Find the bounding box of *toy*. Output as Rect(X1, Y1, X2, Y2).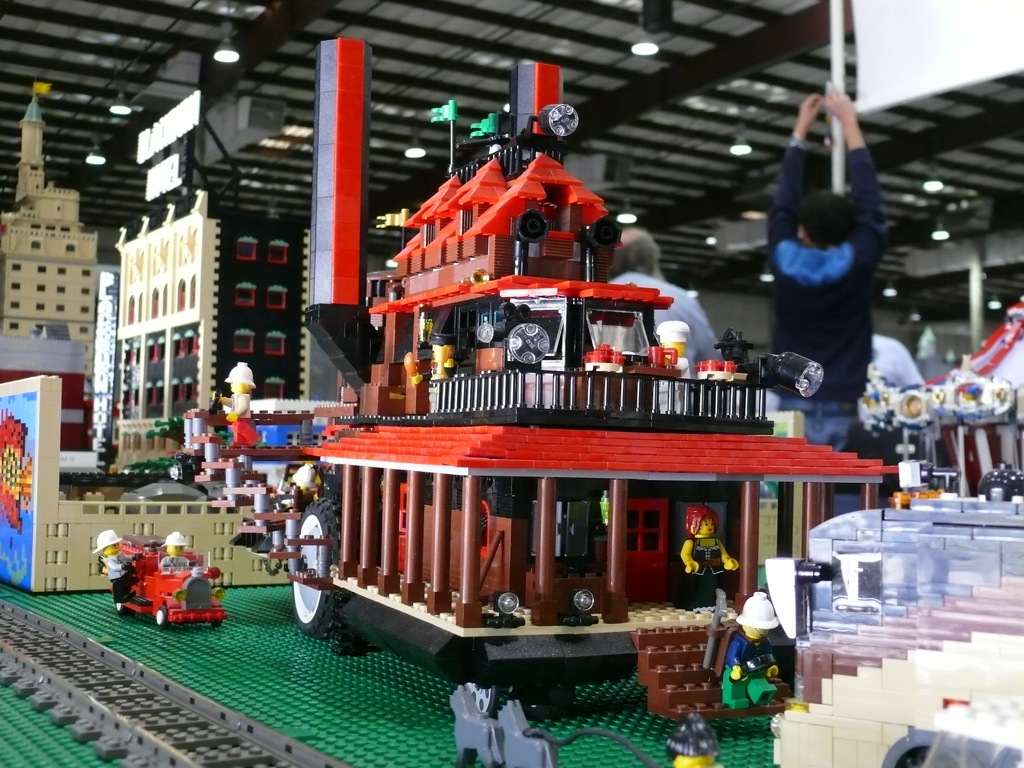
Rect(492, 697, 561, 767).
